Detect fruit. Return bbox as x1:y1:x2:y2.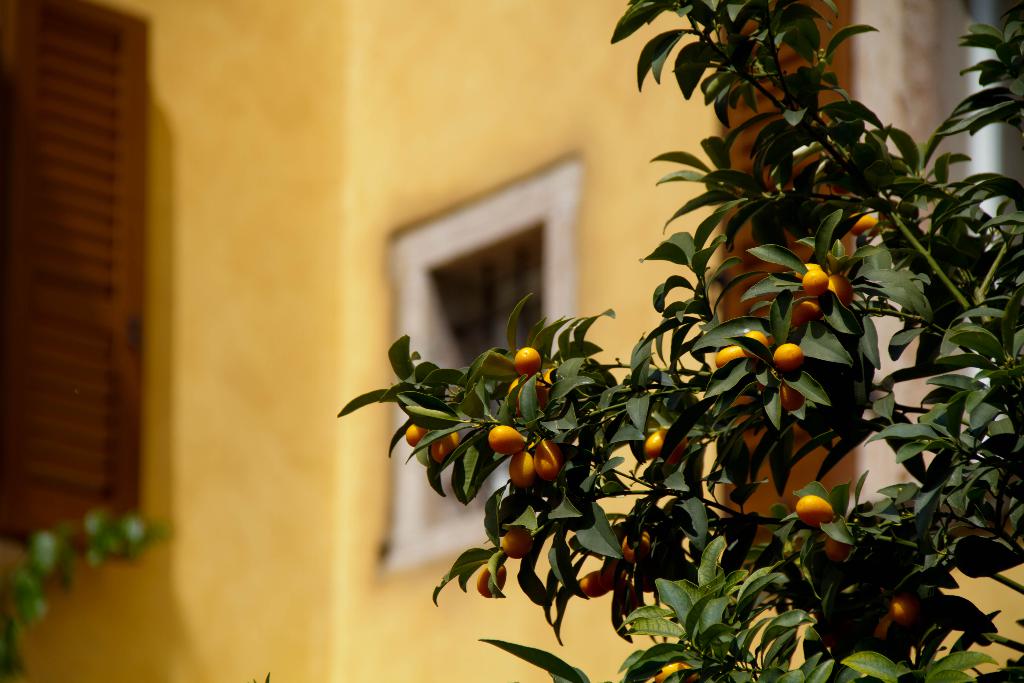
637:425:689:462.
